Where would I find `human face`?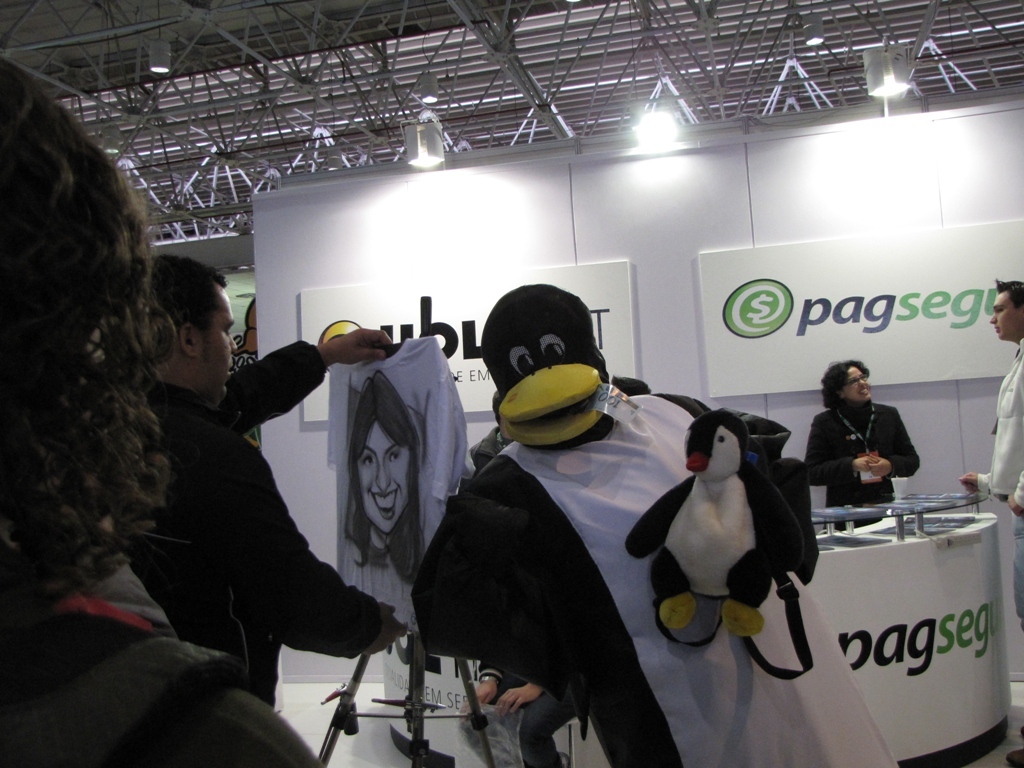
At left=362, top=422, right=410, bottom=531.
